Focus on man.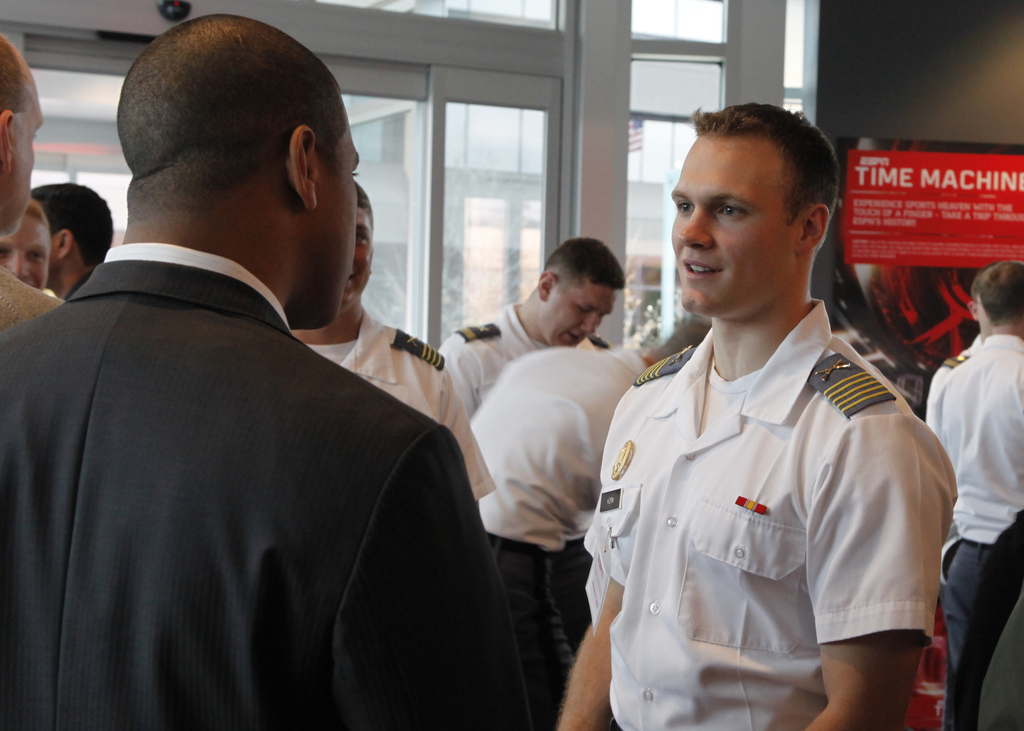
Focused at l=440, t=237, r=621, b=417.
